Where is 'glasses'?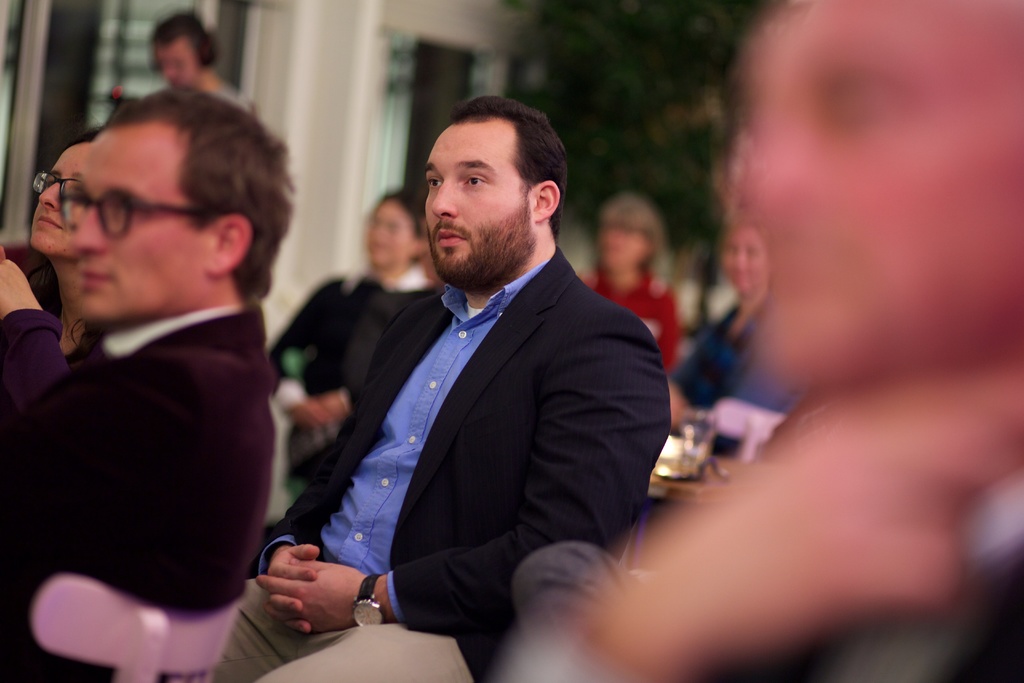
63:174:219:248.
